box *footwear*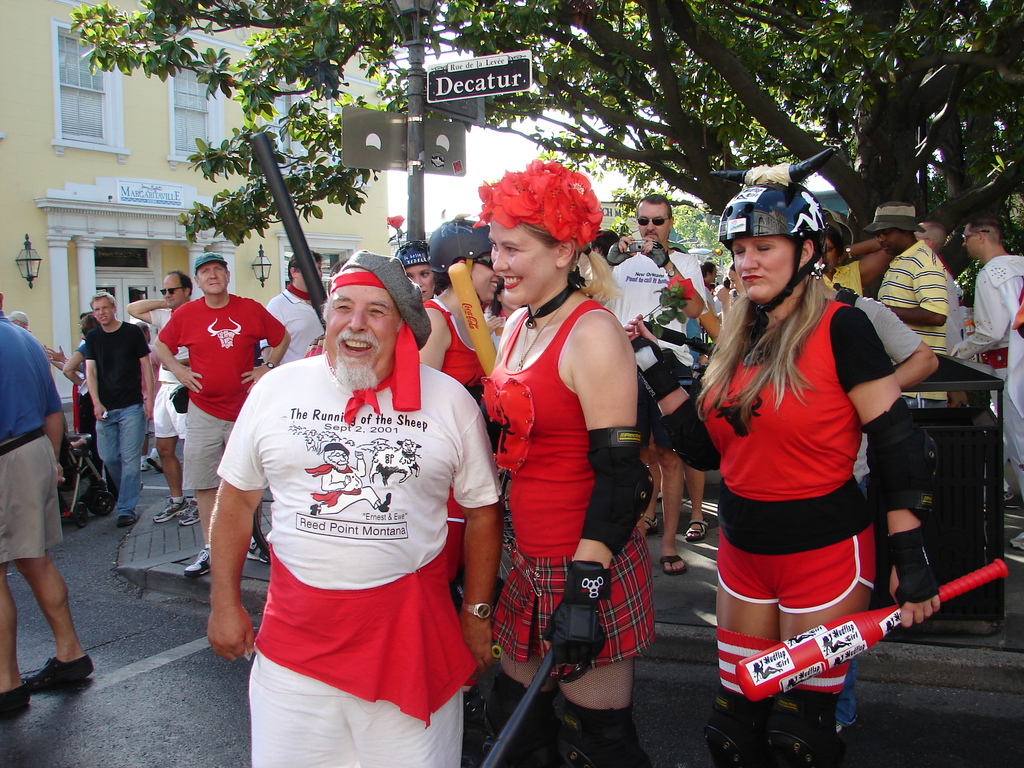
<bbox>138, 480, 148, 493</bbox>
